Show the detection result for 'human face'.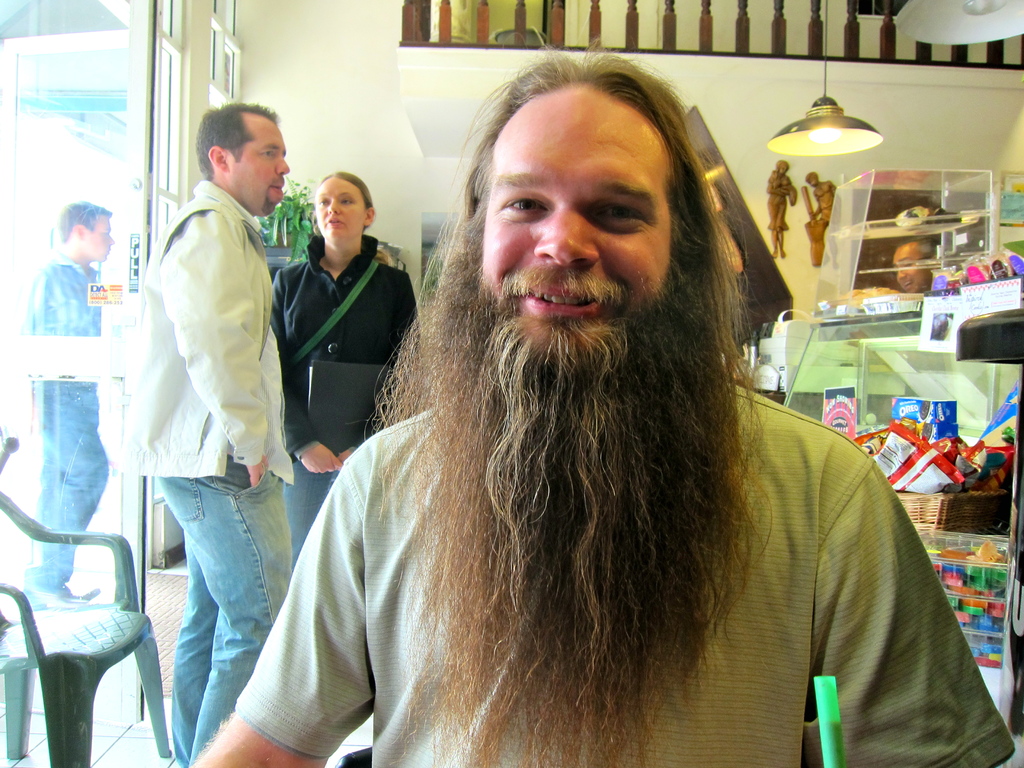
{"x1": 484, "y1": 82, "x2": 669, "y2": 373}.
